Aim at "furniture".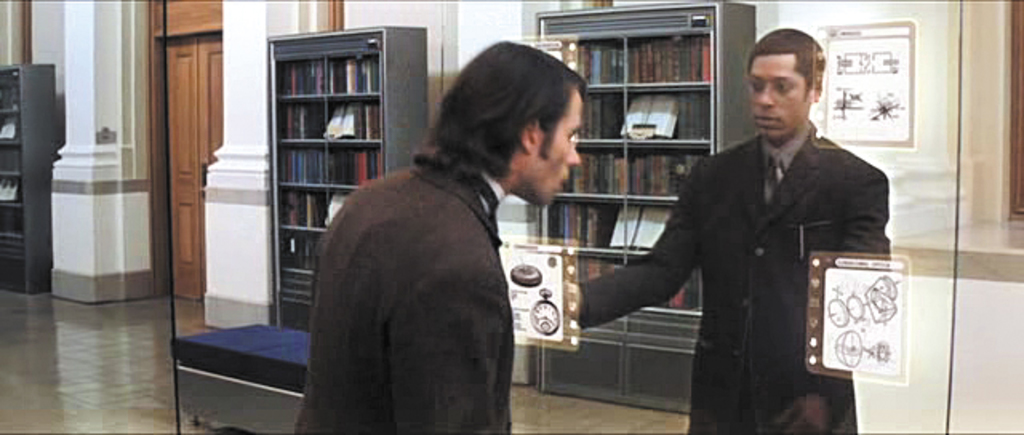
Aimed at <region>539, 2, 760, 419</region>.
